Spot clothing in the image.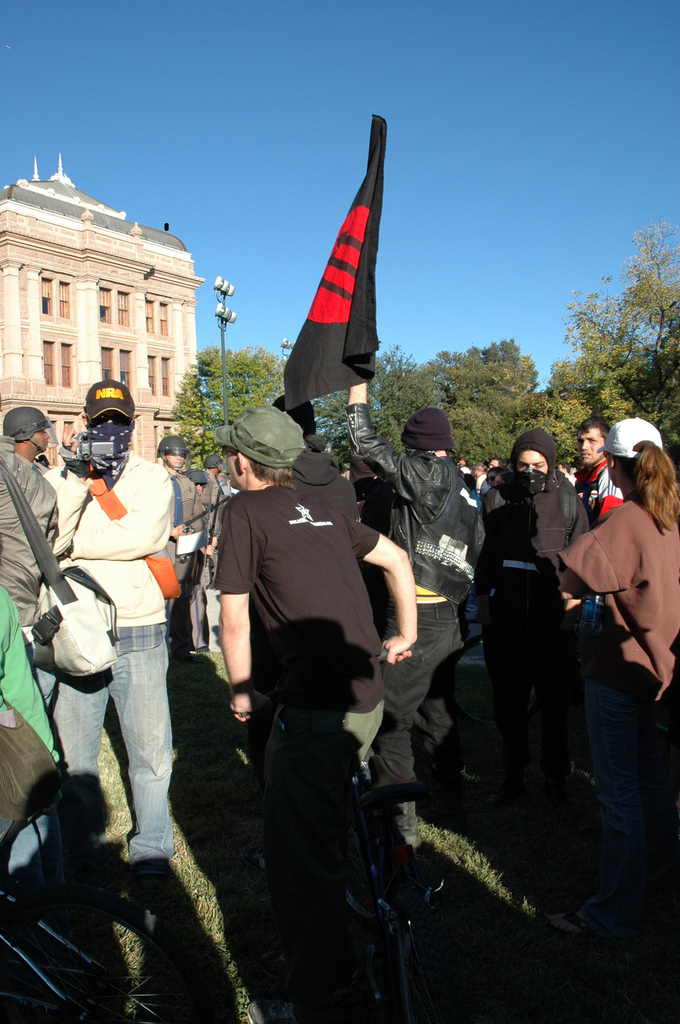
clothing found at [left=44, top=452, right=177, bottom=858].
